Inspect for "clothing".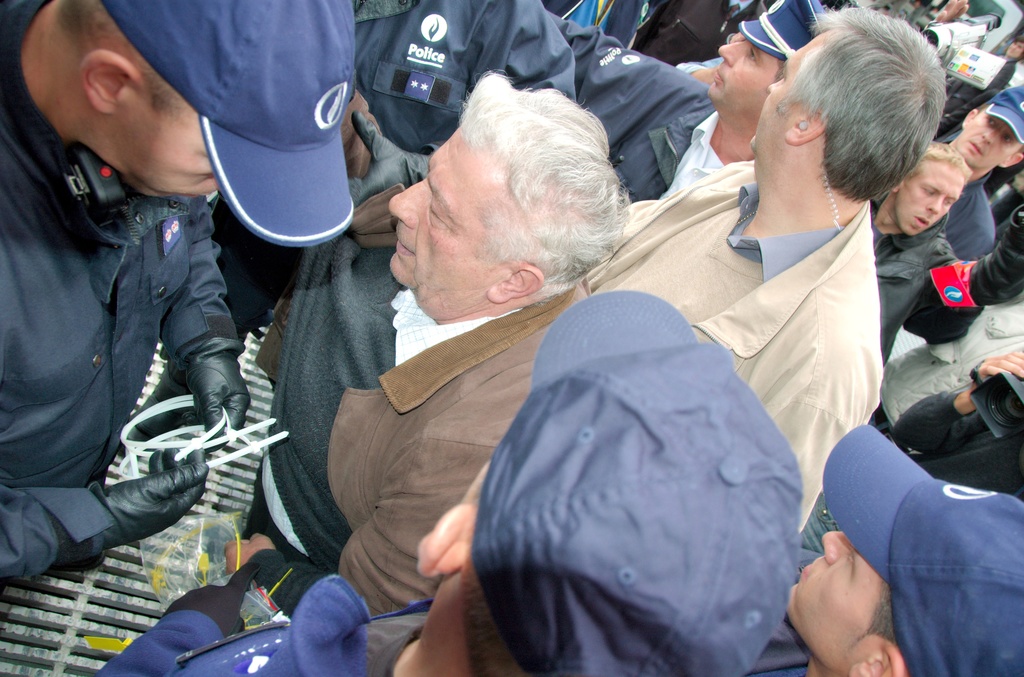
Inspection: box(95, 560, 435, 676).
